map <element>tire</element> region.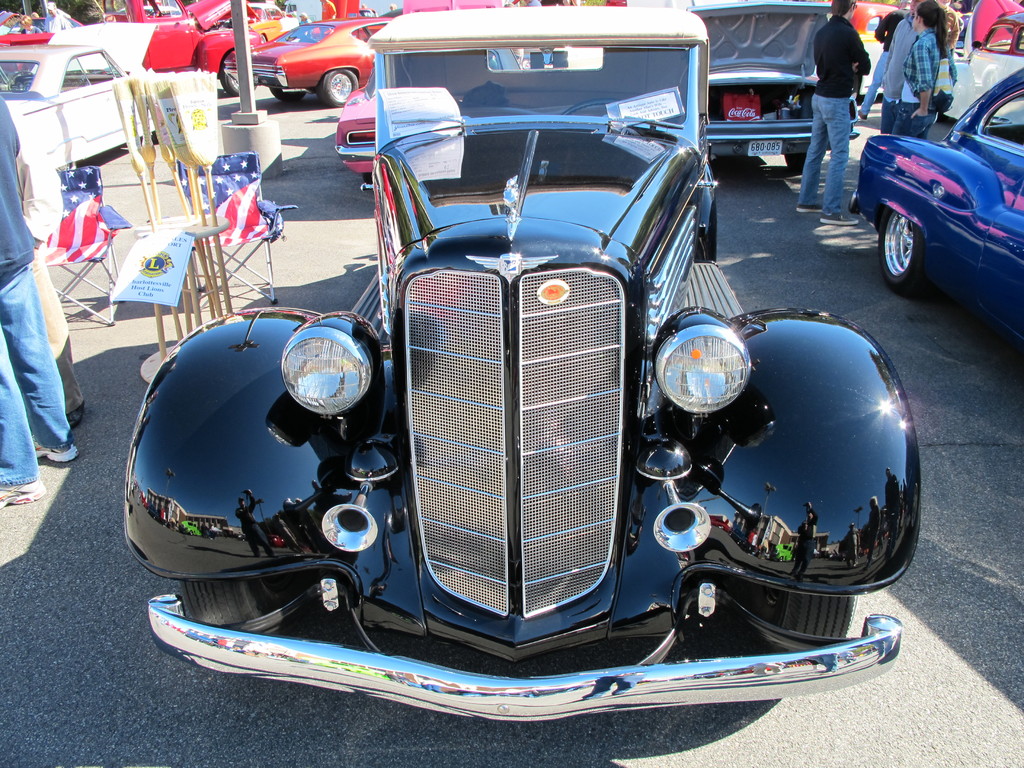
Mapped to 876:216:930:291.
